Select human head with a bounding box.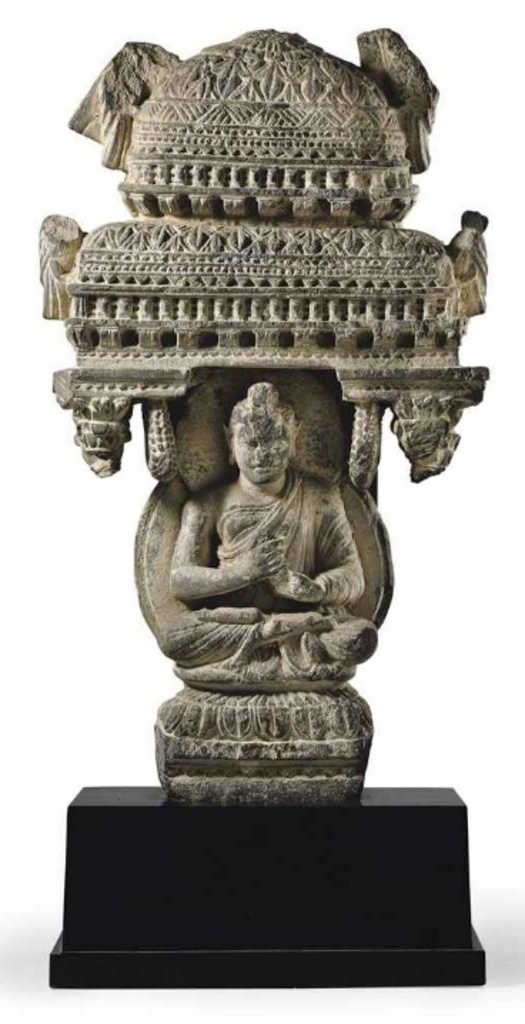
{"x1": 200, "y1": 382, "x2": 322, "y2": 493}.
